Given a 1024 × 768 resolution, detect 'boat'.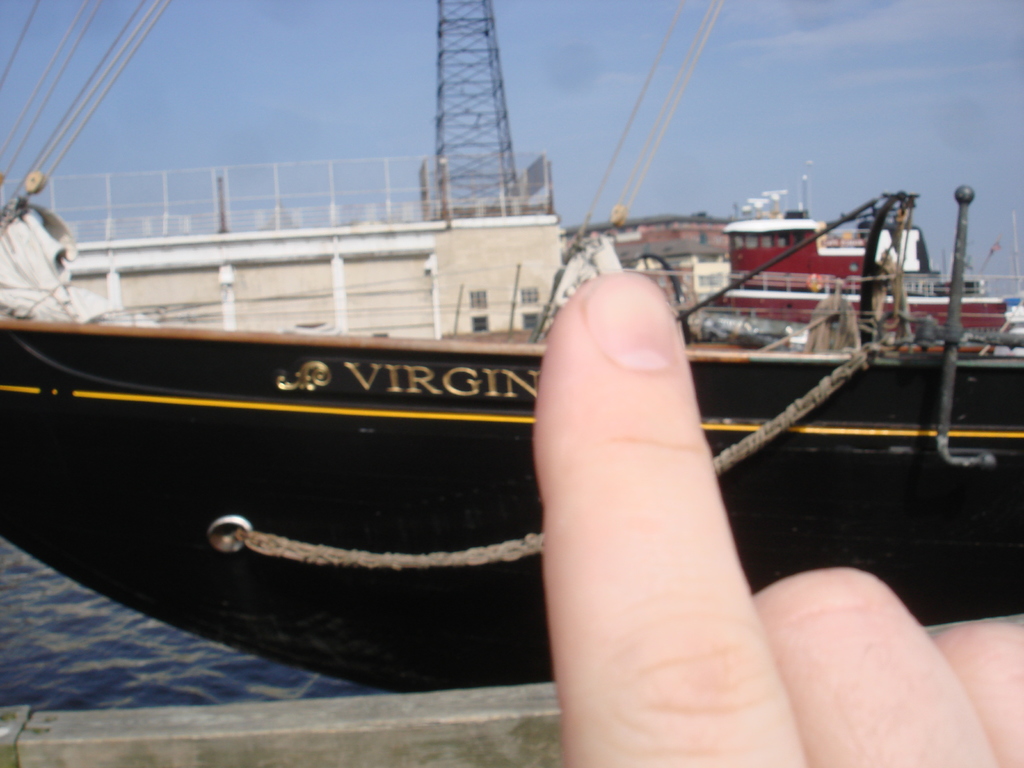
detection(35, 97, 995, 657).
